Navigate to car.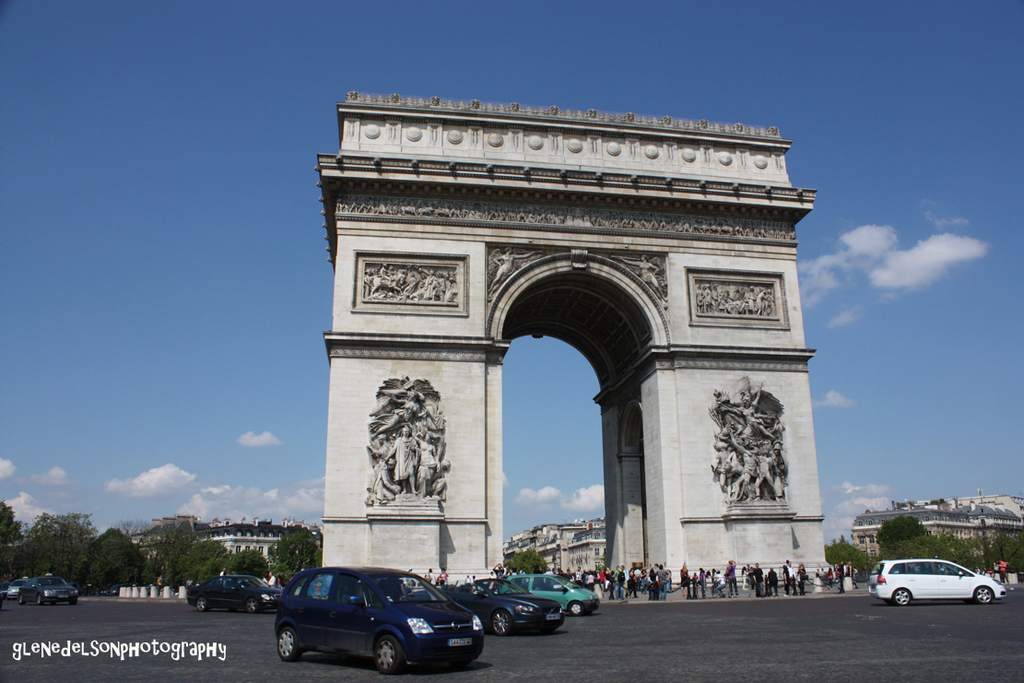
Navigation target: [left=870, top=560, right=1006, bottom=606].
